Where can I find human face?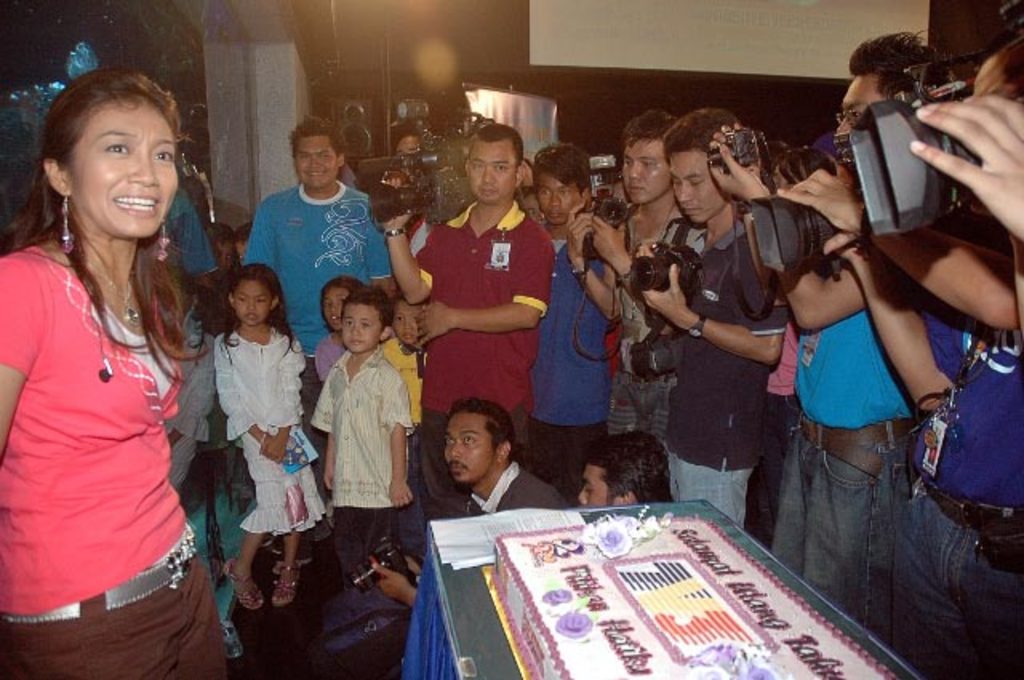
You can find it at [x1=622, y1=138, x2=674, y2=208].
